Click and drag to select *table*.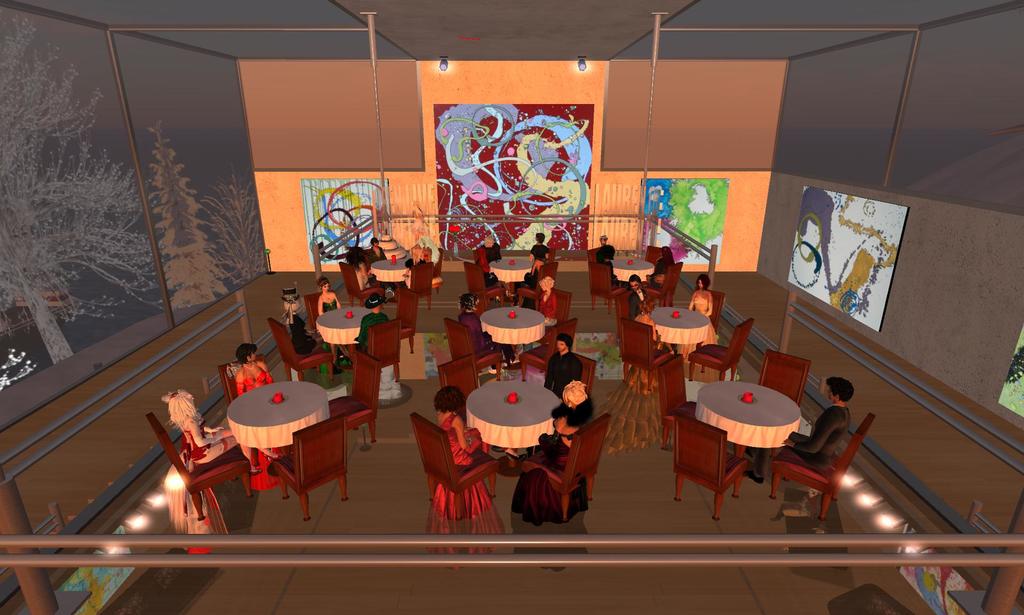
Selection: left=488, top=256, right=534, bottom=300.
